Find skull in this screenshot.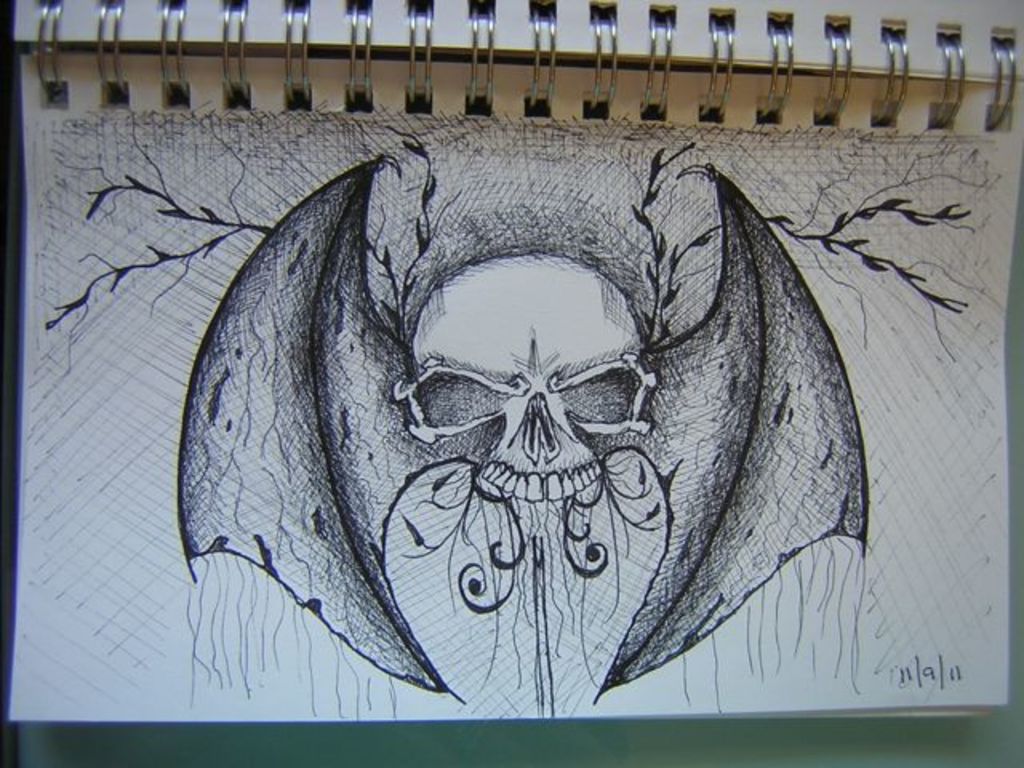
The bounding box for skull is <bbox>320, 190, 725, 675</bbox>.
